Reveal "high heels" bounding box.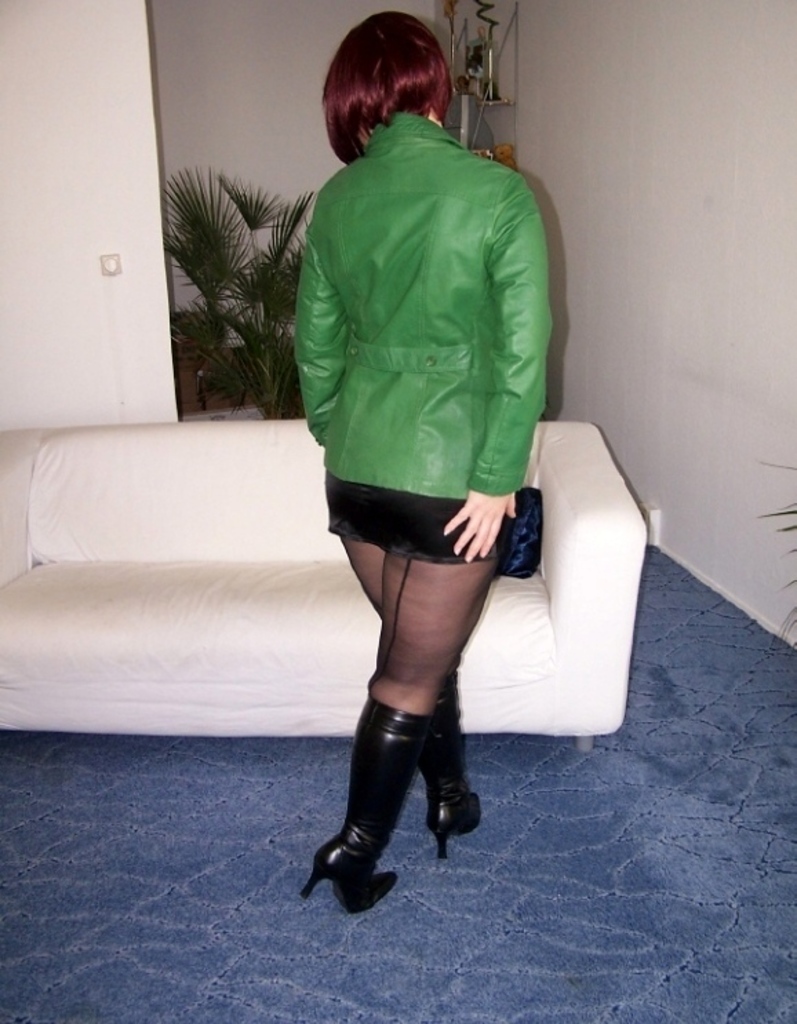
Revealed: locate(290, 656, 477, 881).
